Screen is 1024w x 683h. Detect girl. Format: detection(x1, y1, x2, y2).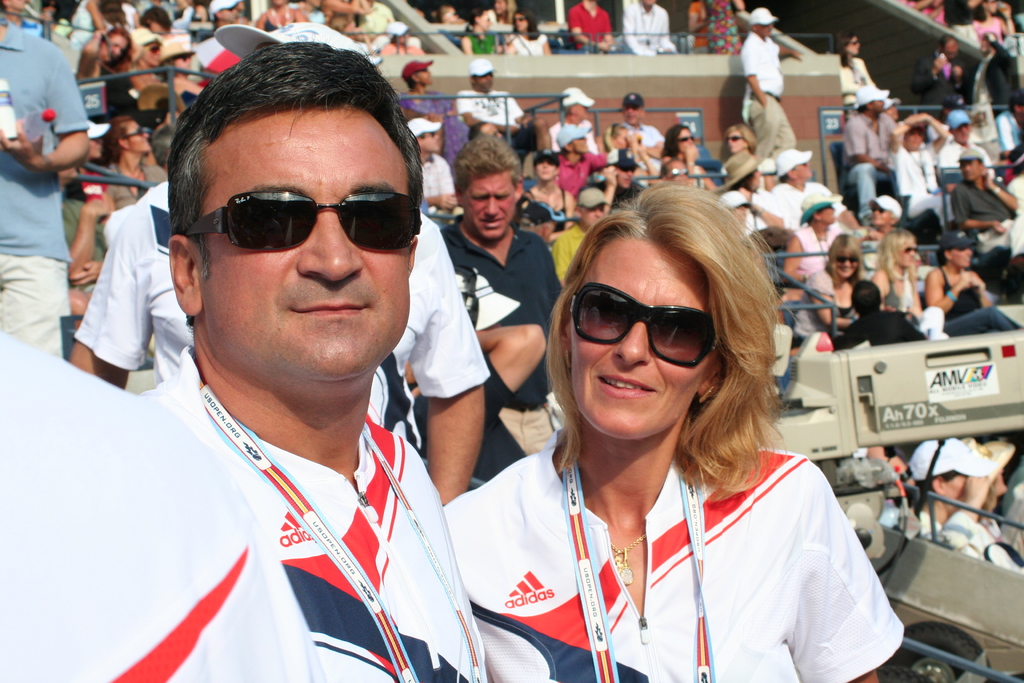
detection(89, 117, 170, 217).
